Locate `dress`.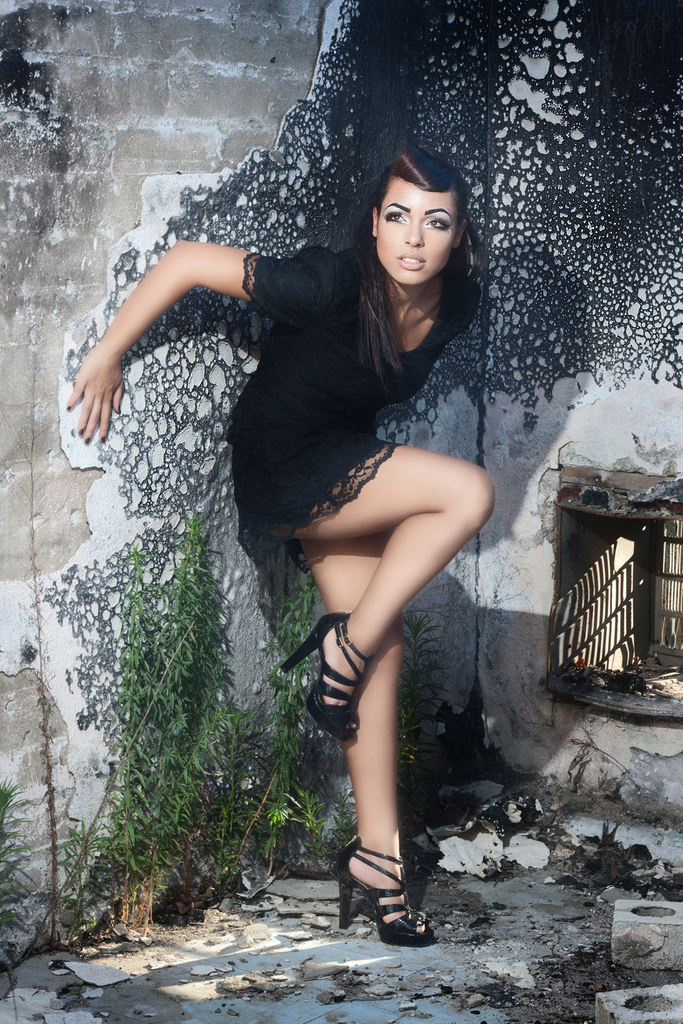
Bounding box: (227,245,479,574).
